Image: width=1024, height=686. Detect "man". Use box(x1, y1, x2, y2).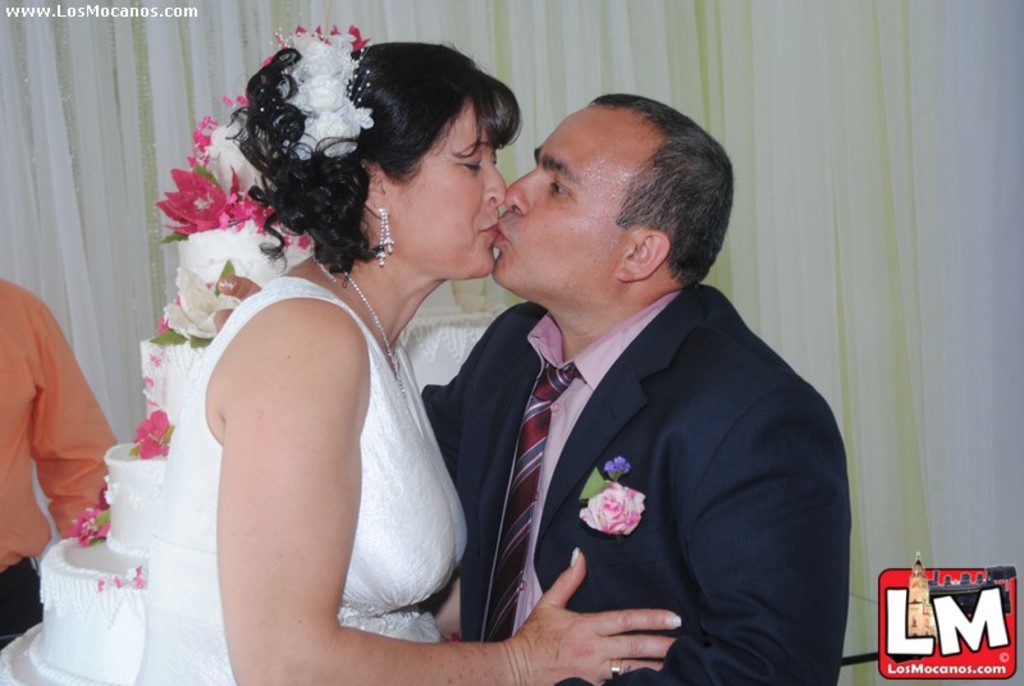
box(410, 82, 851, 672).
